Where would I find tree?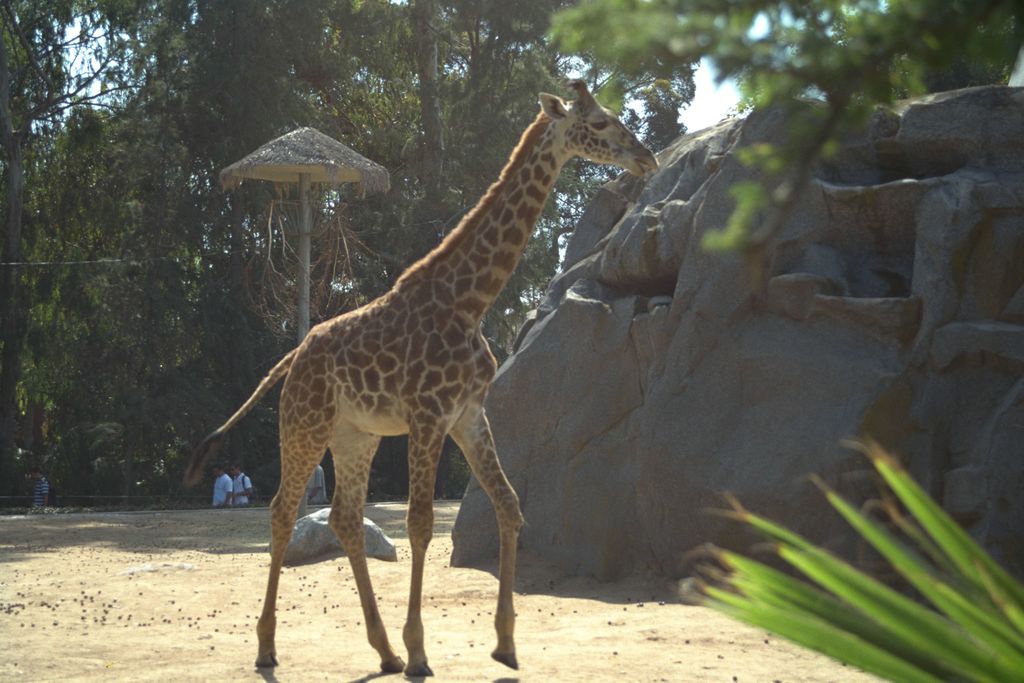
At (0, 0, 720, 538).
